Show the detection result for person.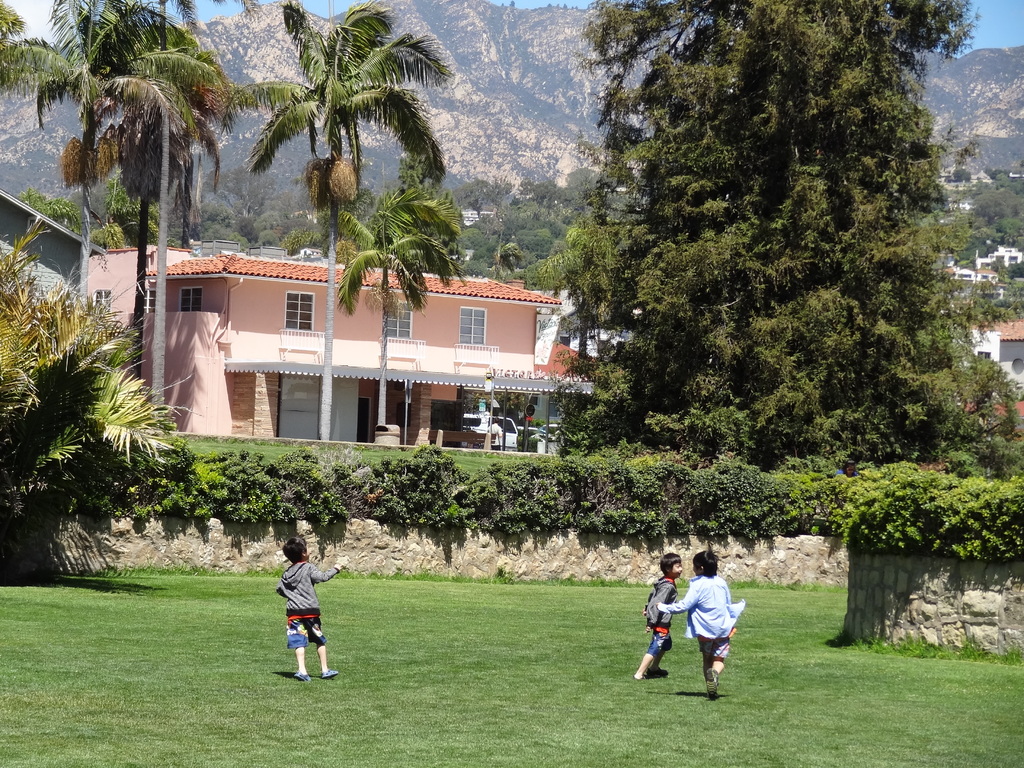
(left=653, top=547, right=748, bottom=696).
